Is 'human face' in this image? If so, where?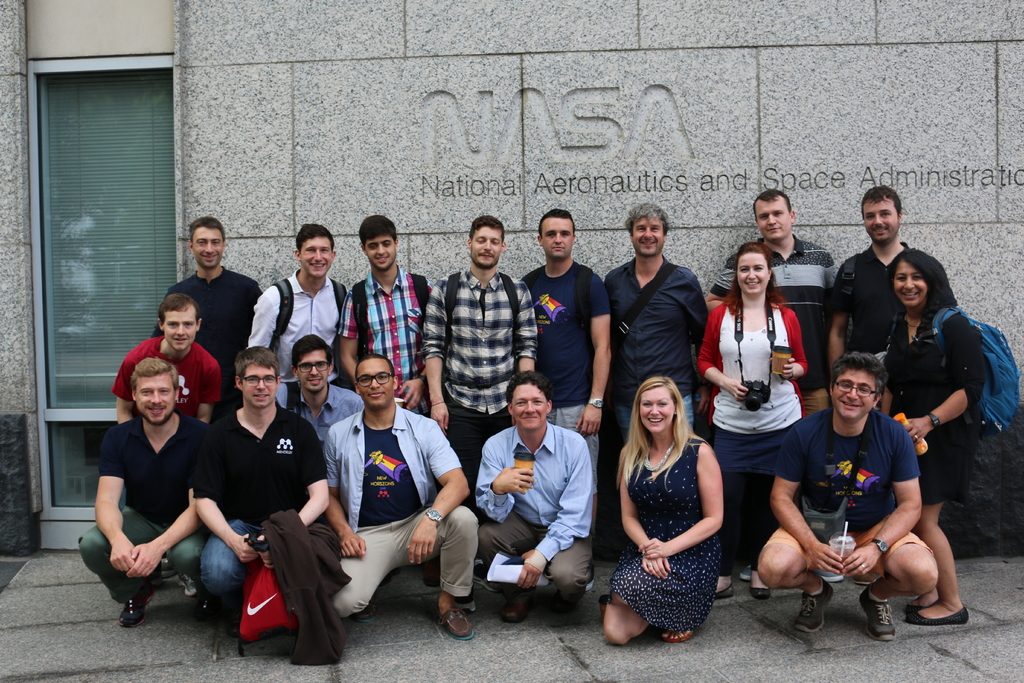
Yes, at bbox=(243, 361, 283, 406).
